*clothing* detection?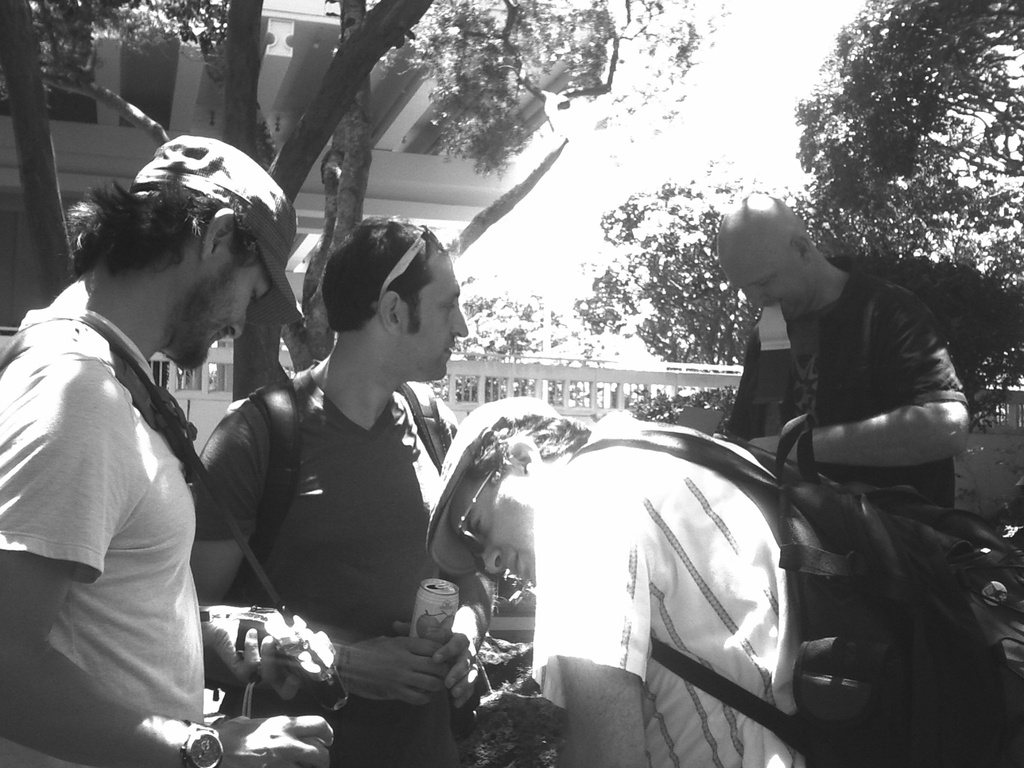
<bbox>424, 396, 811, 764</bbox>
